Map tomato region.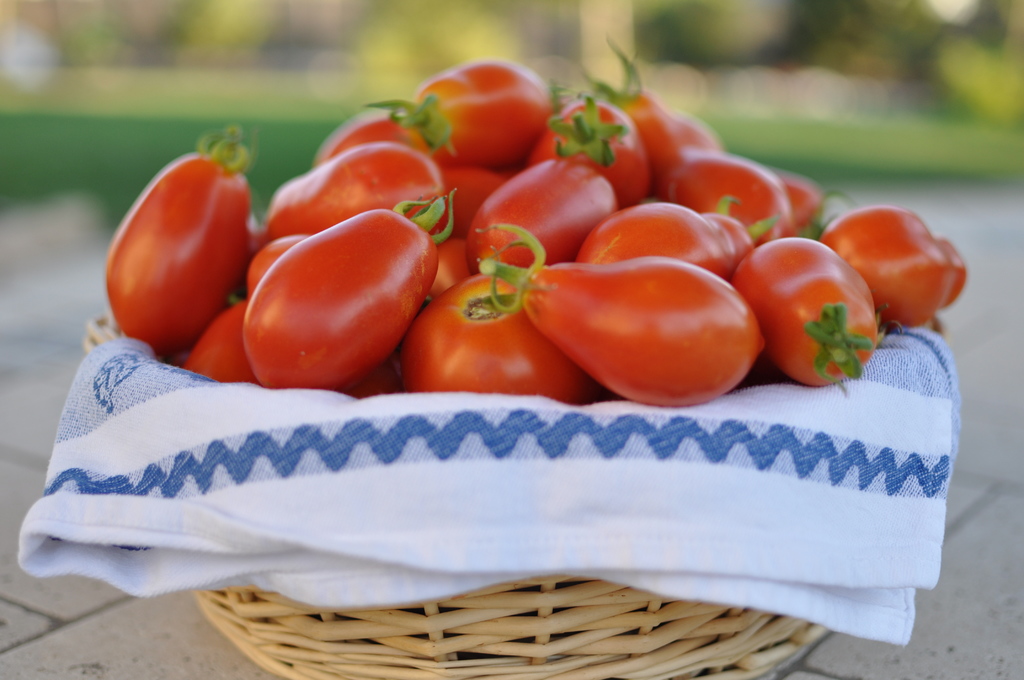
Mapped to Rect(102, 118, 252, 341).
